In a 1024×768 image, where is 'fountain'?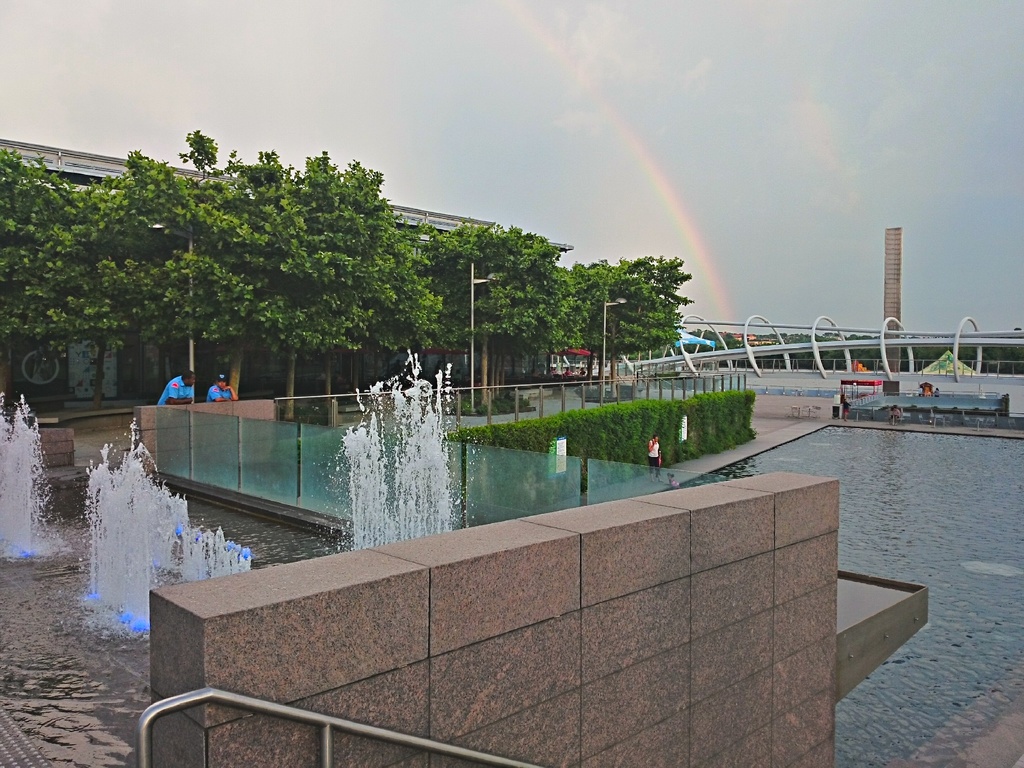
region(322, 346, 465, 558).
